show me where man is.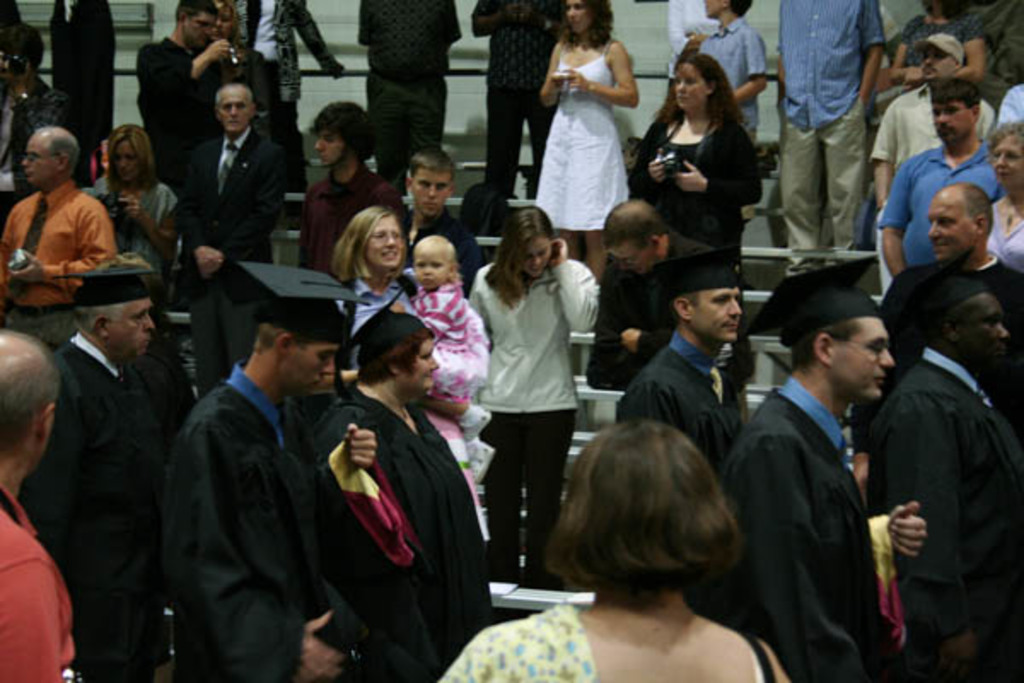
man is at x1=7, y1=261, x2=172, y2=681.
